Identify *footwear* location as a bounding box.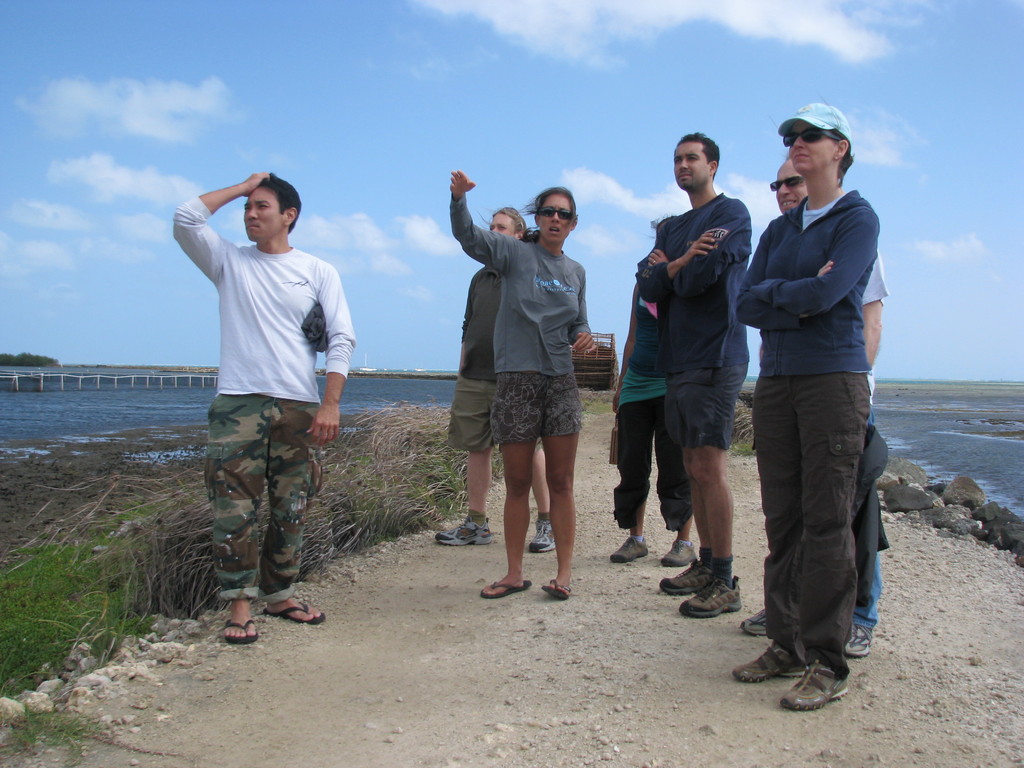
(223,611,263,647).
